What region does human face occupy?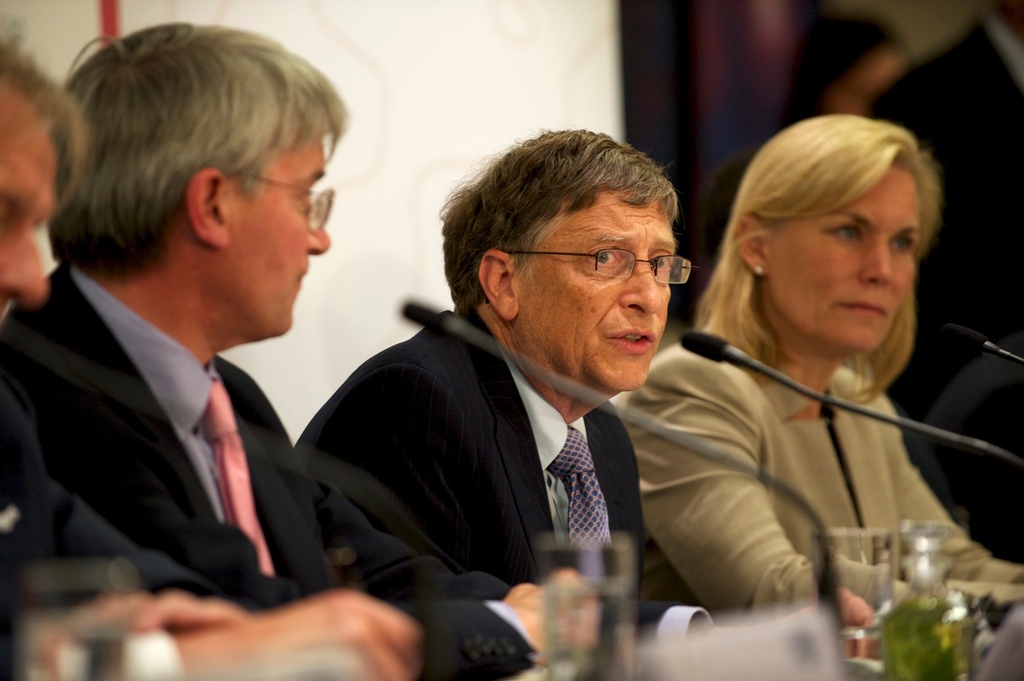
BBox(237, 133, 330, 326).
